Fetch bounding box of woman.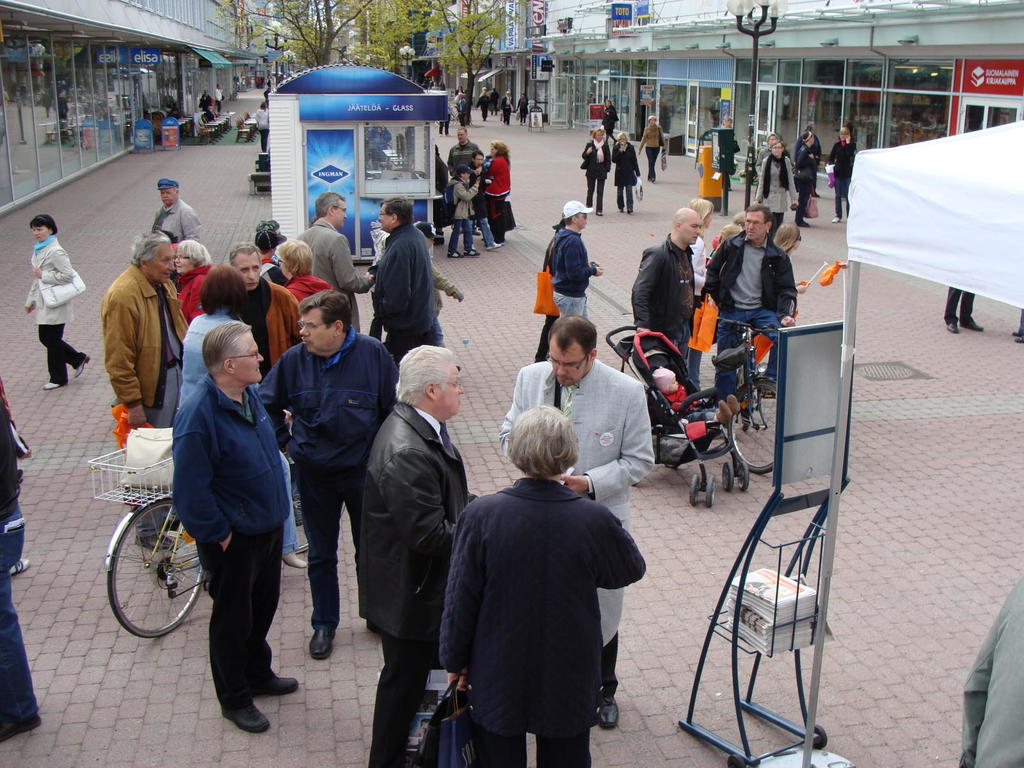
Bbox: crop(174, 237, 212, 326).
